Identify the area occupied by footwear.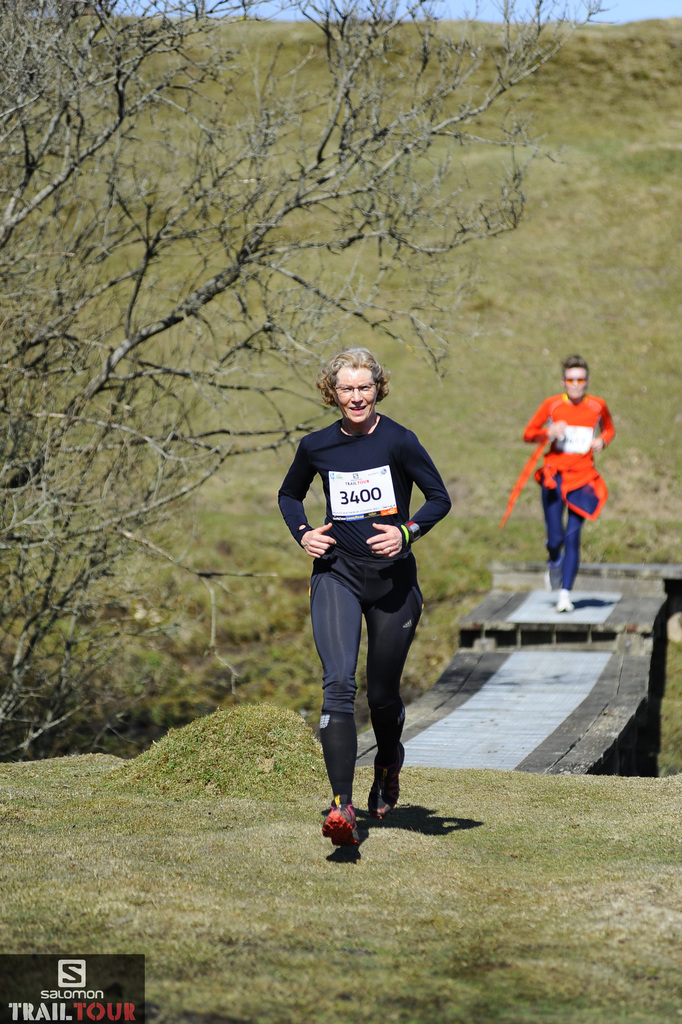
Area: <bbox>563, 581, 574, 609</bbox>.
